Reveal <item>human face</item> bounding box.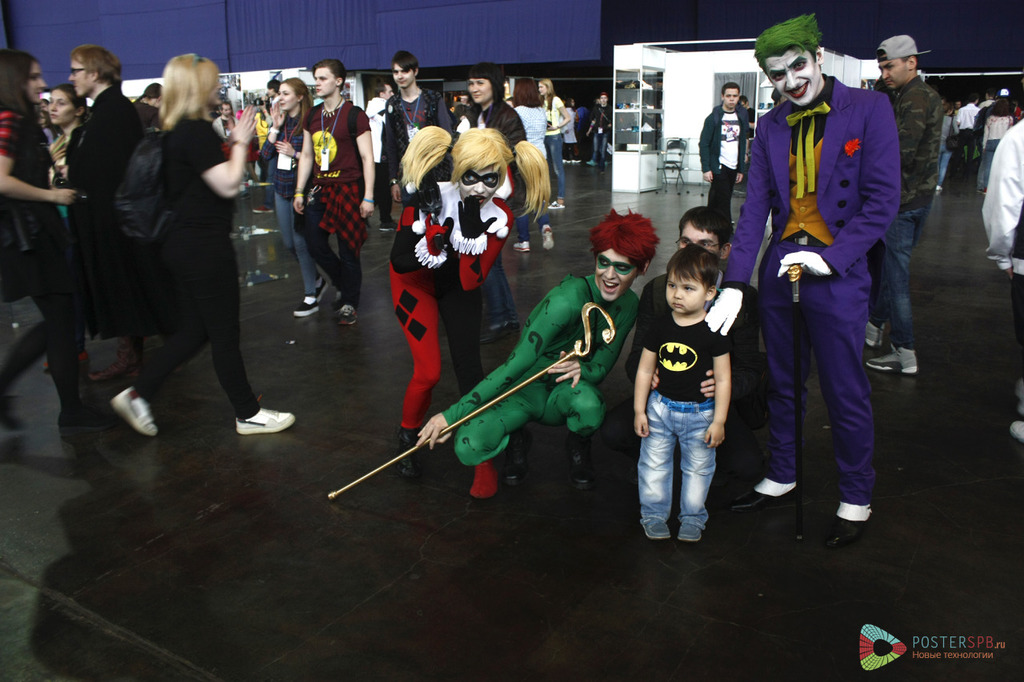
Revealed: select_region(466, 77, 494, 106).
